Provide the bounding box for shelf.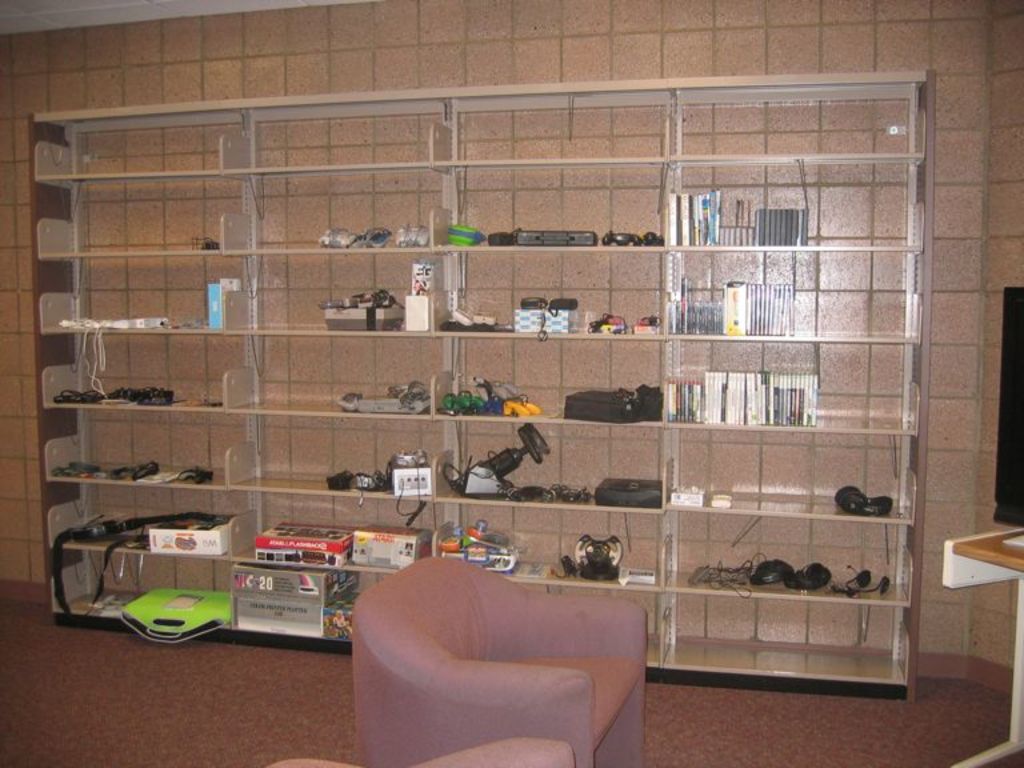
left=659, top=435, right=908, bottom=527.
